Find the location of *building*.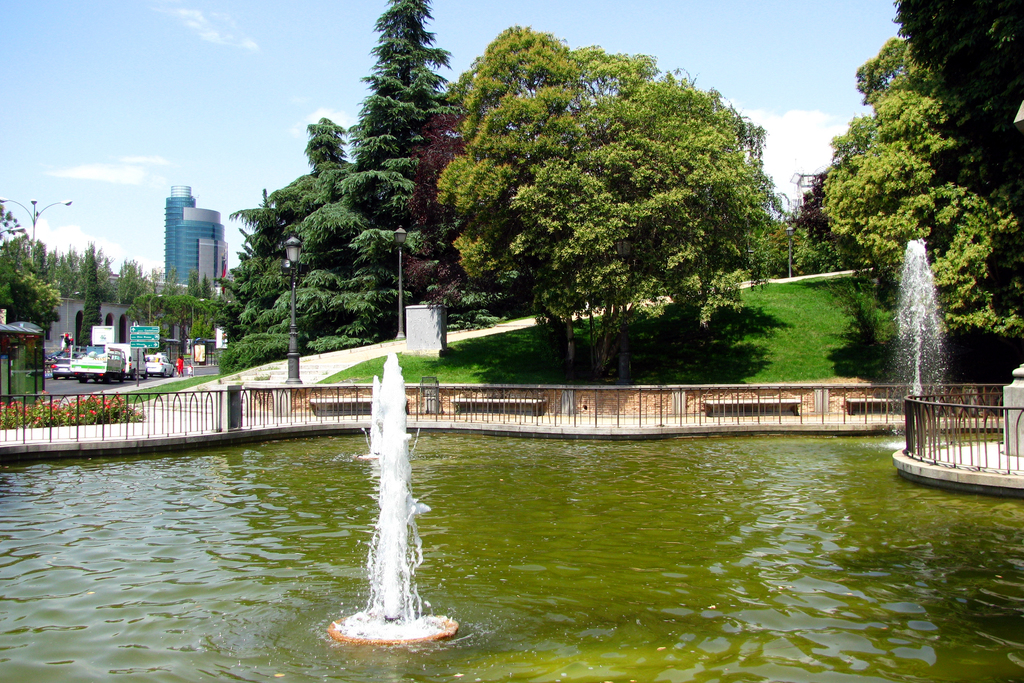
Location: 47 294 180 348.
